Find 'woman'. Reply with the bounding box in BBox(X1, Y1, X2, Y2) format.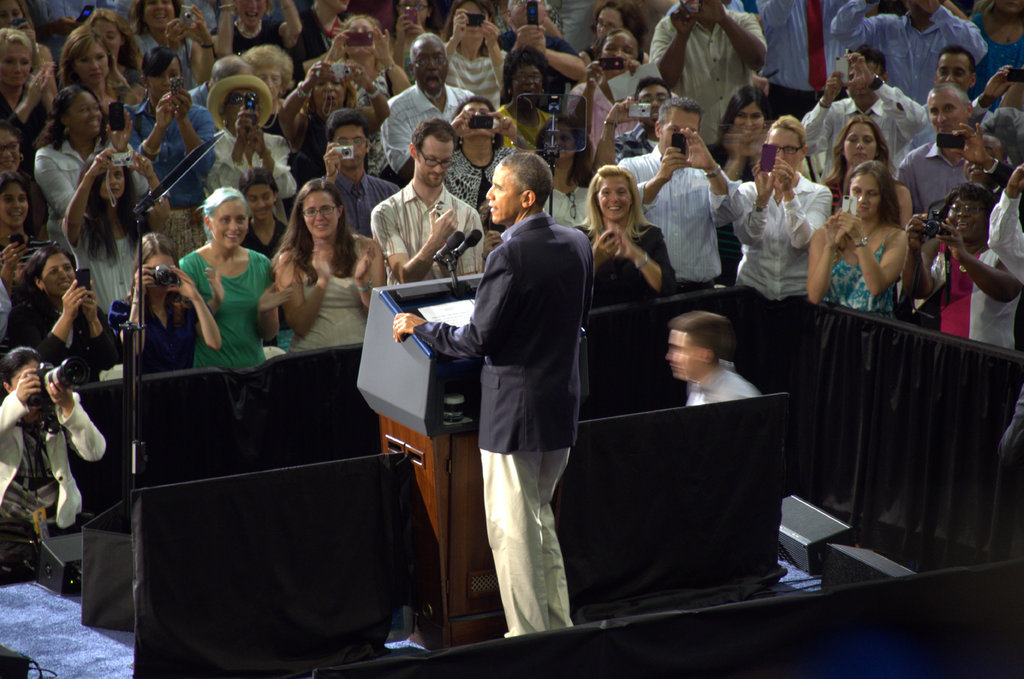
BBox(707, 84, 775, 280).
